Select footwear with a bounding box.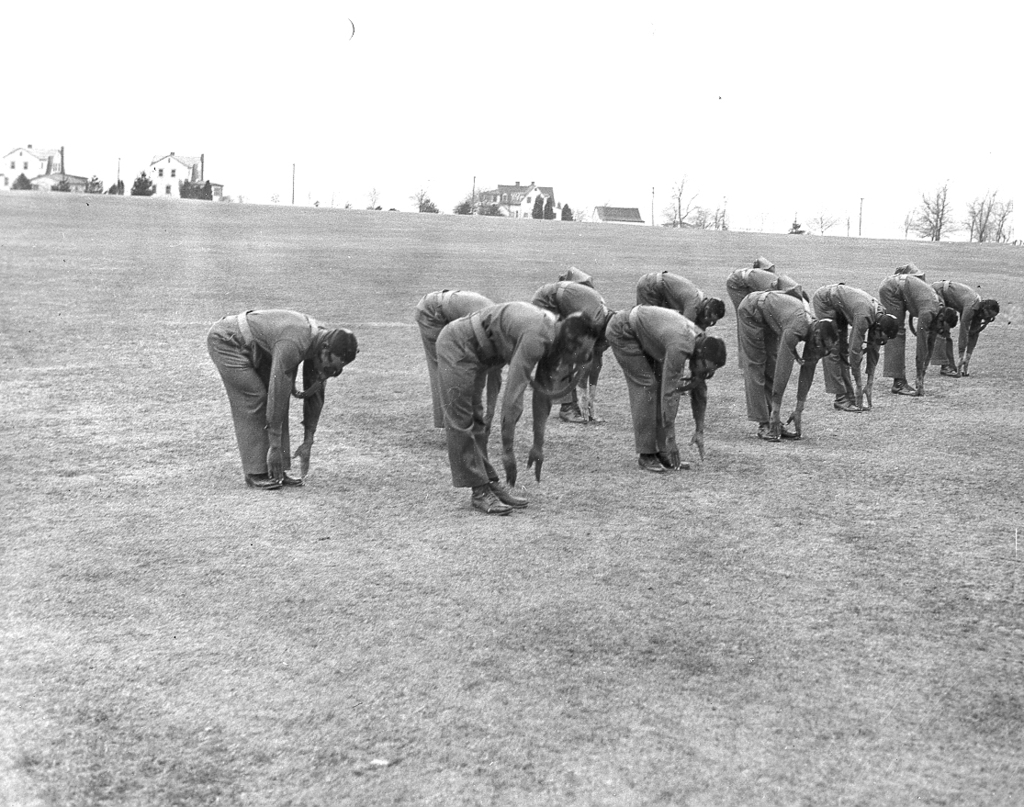
pyautogui.locateOnScreen(638, 445, 664, 479).
